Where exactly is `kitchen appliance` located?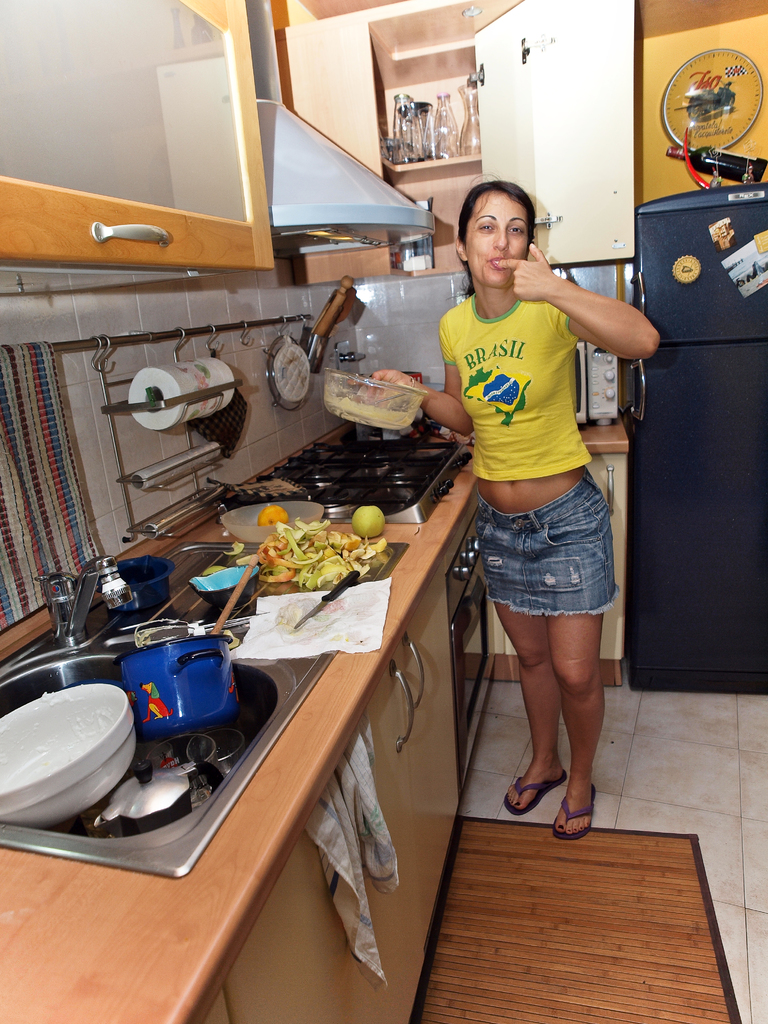
Its bounding box is 310 265 363 358.
